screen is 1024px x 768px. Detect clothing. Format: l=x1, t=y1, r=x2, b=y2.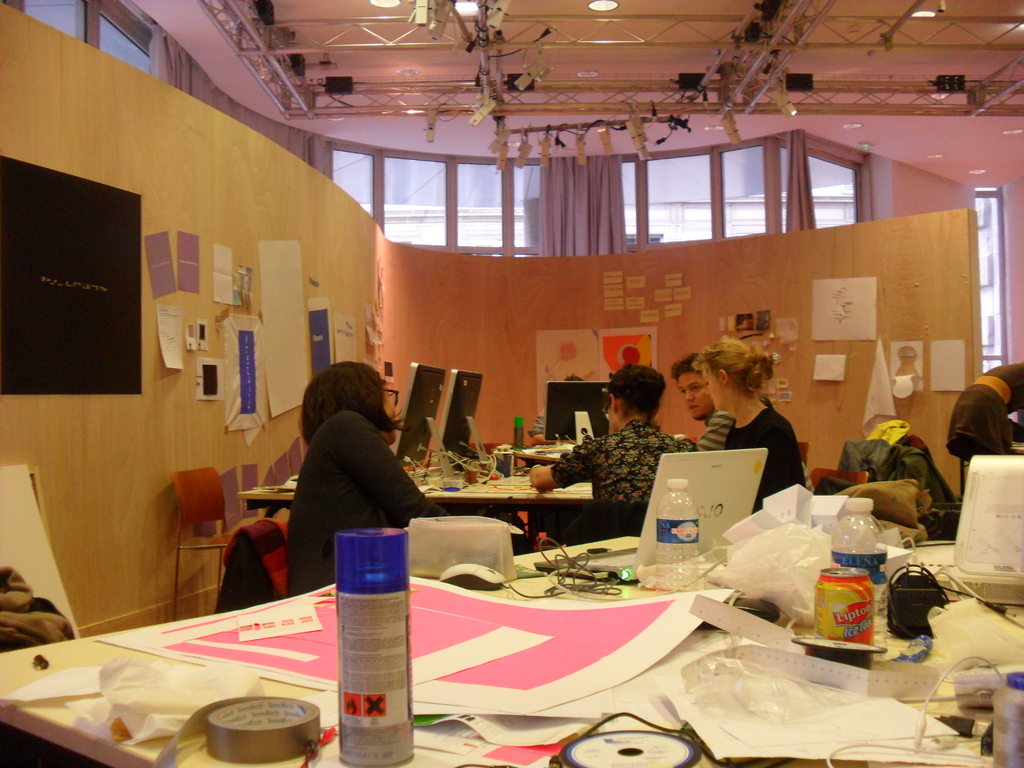
l=550, t=415, r=696, b=536.
